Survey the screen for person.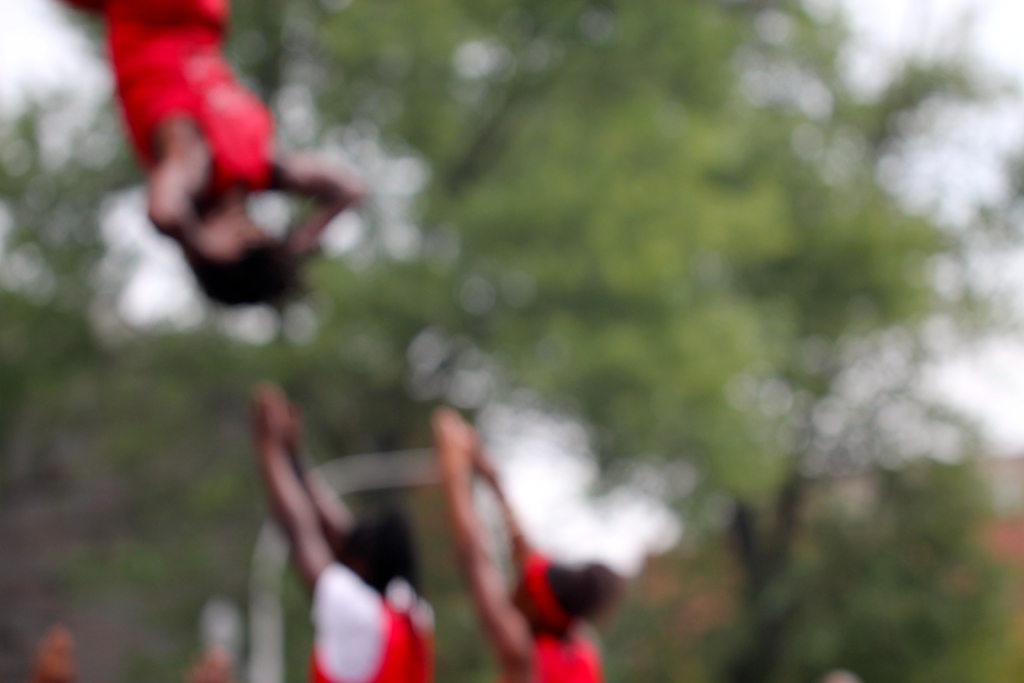
Survey found: 250/383/445/682.
